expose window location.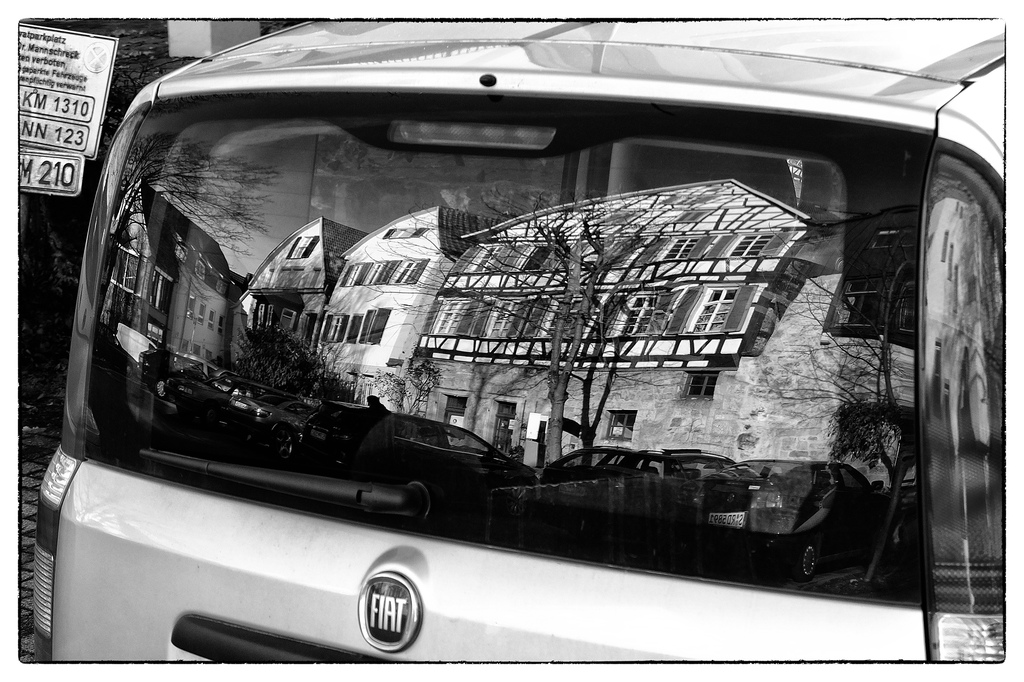
Exposed at rect(680, 277, 755, 341).
